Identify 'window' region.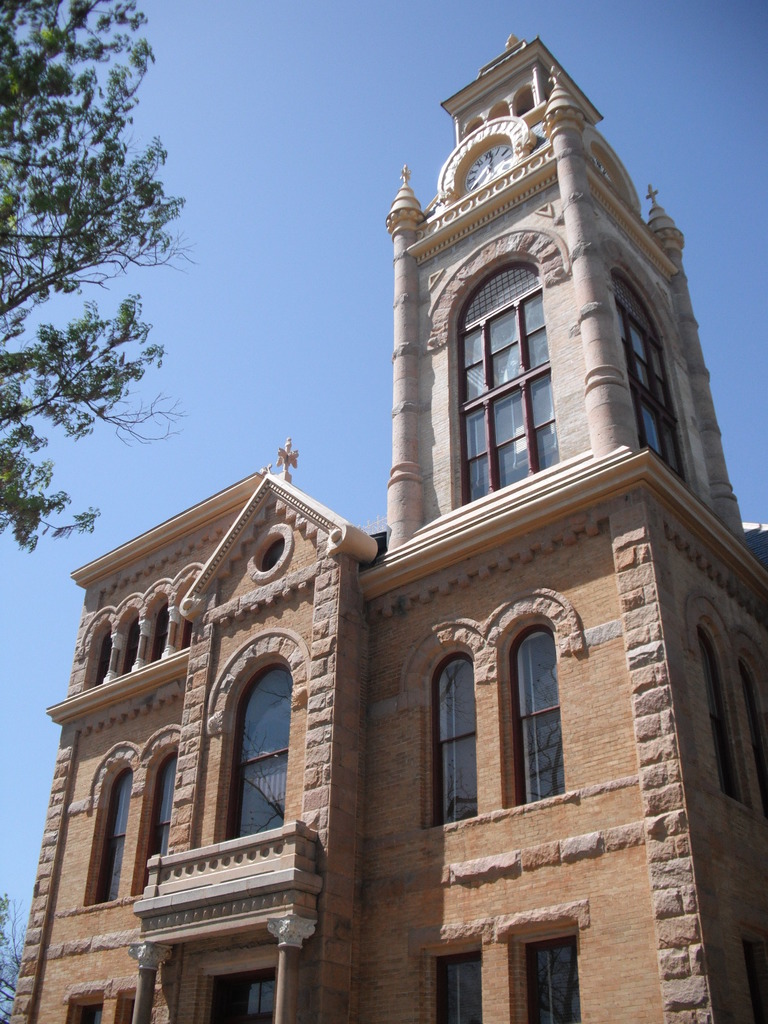
Region: (702,629,746,813).
